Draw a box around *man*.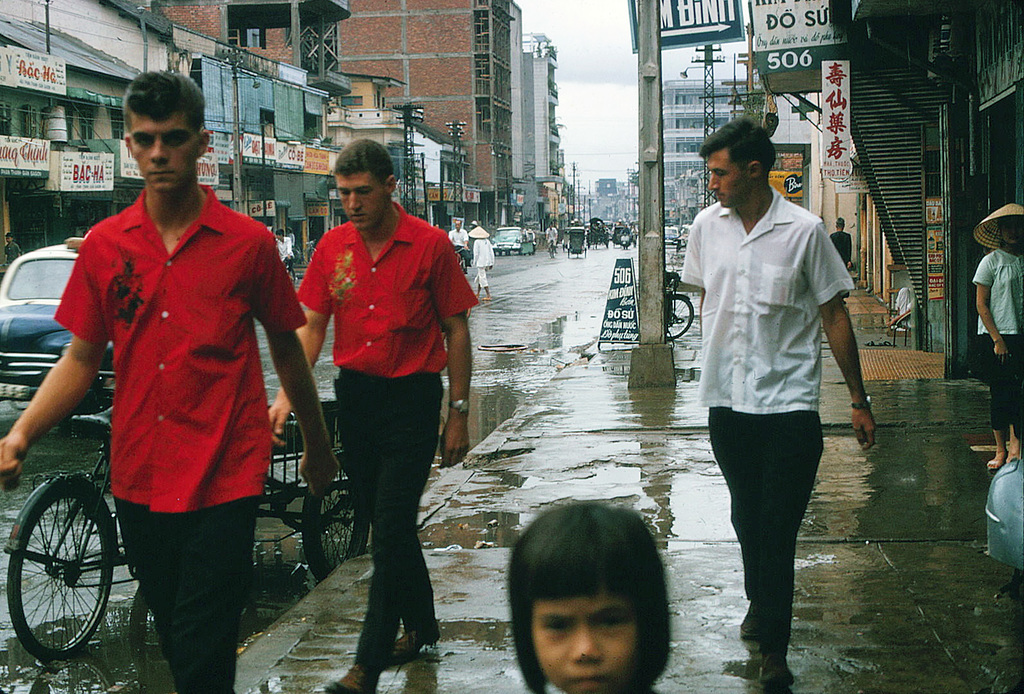
x1=449 y1=217 x2=474 y2=270.
